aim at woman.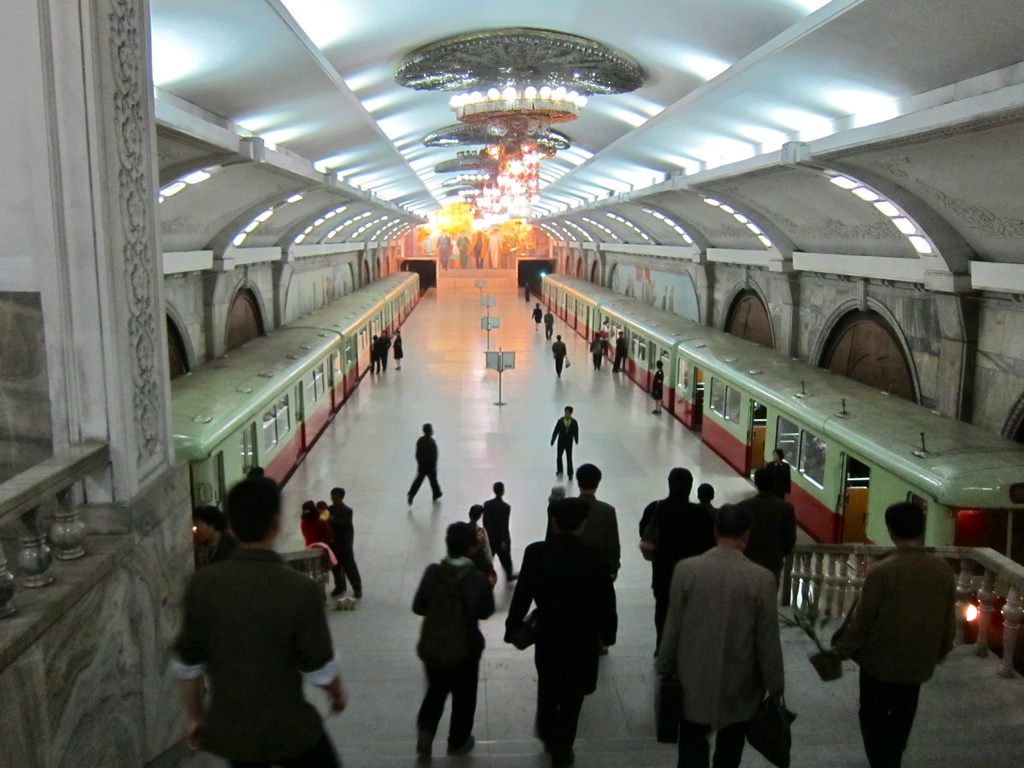
Aimed at Rect(652, 358, 665, 415).
